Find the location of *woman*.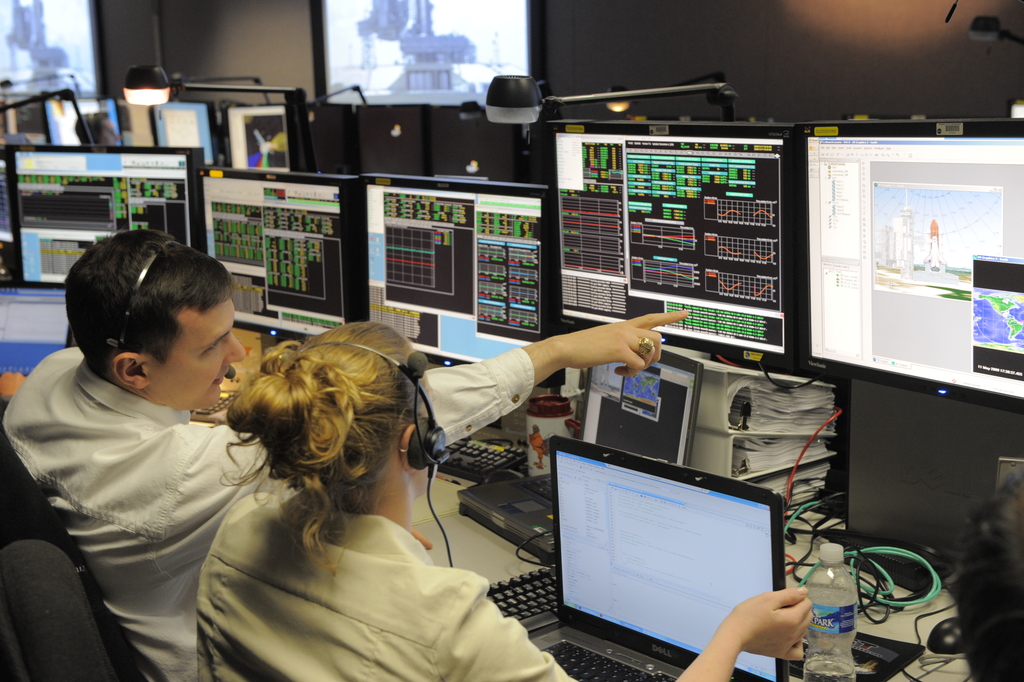
Location: [175,306,809,681].
